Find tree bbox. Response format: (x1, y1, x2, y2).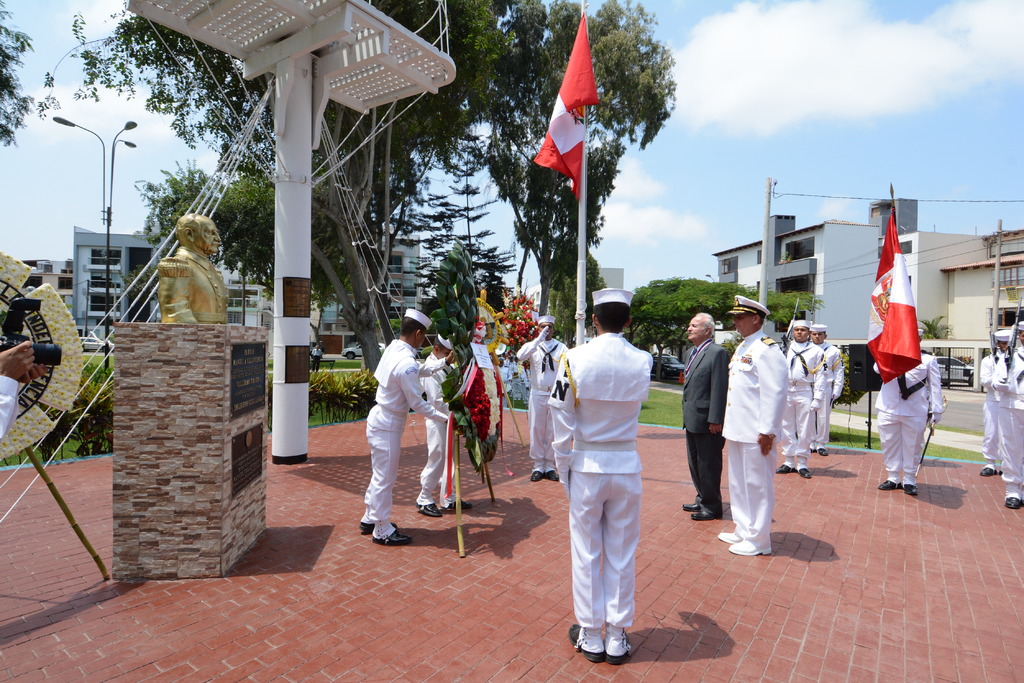
(0, 0, 42, 143).
